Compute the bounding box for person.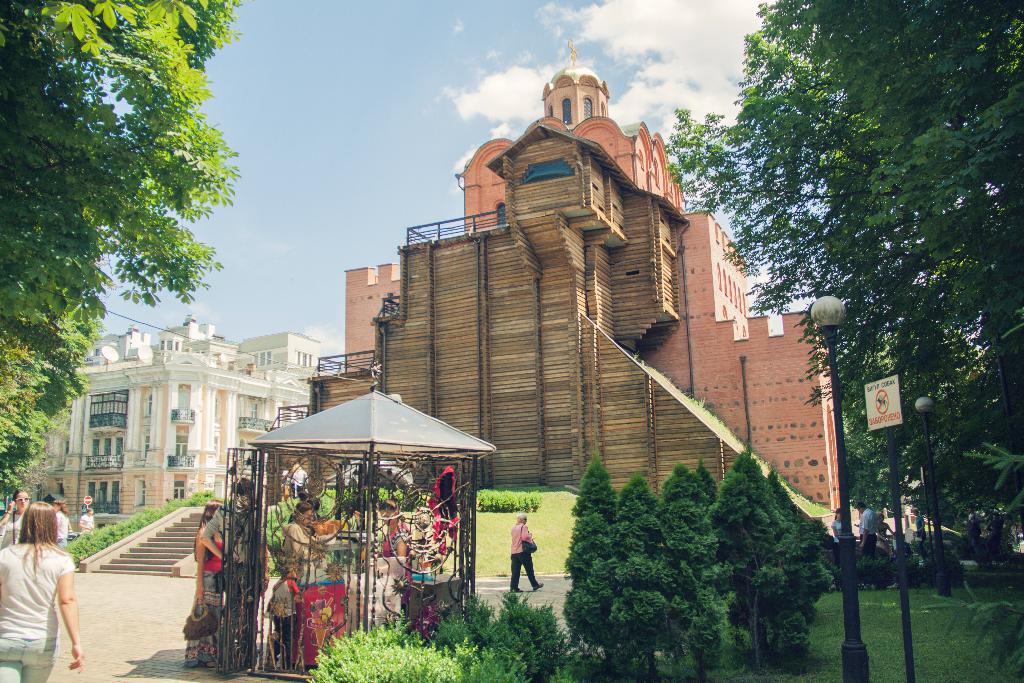
region(405, 504, 440, 639).
